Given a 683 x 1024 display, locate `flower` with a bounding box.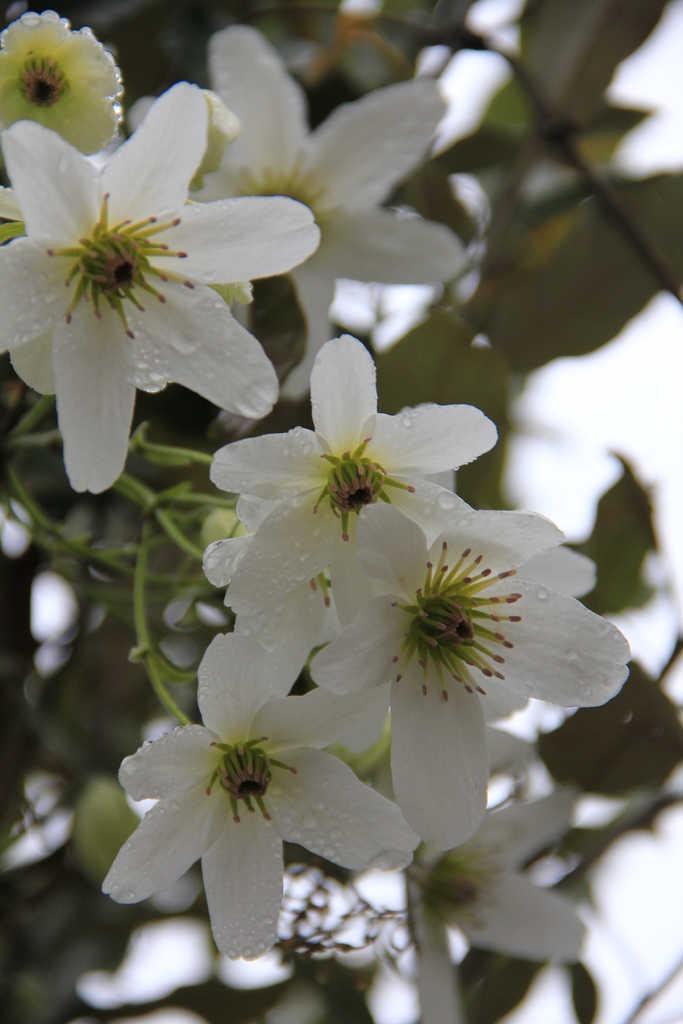
Located: bbox=[317, 512, 636, 848].
